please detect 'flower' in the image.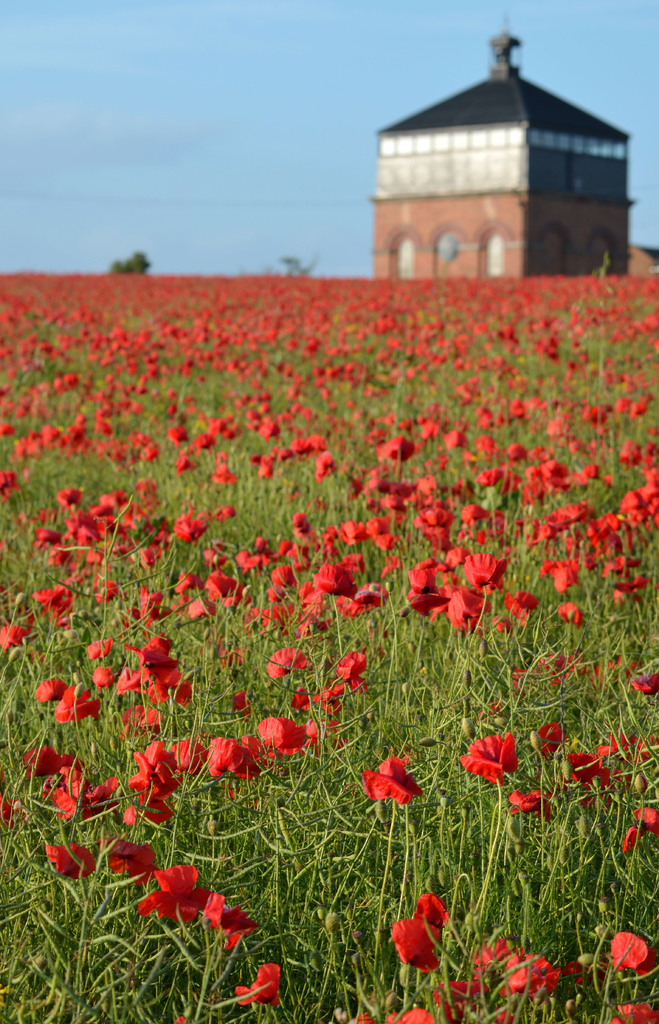
crop(0, 808, 28, 829).
